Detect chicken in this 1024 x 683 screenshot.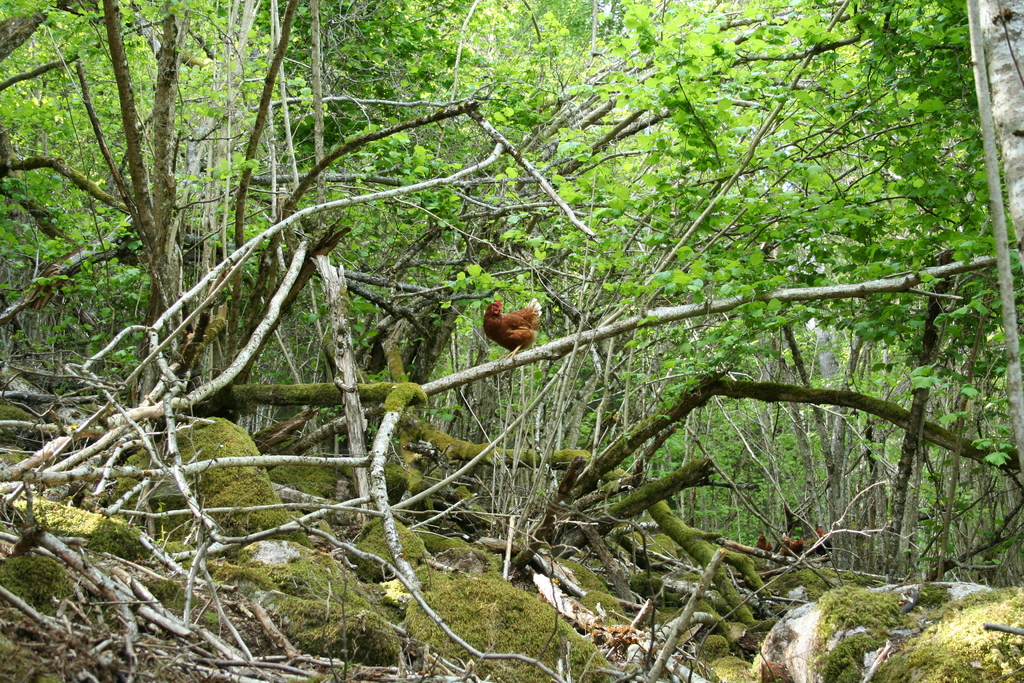
Detection: bbox=[472, 283, 554, 367].
